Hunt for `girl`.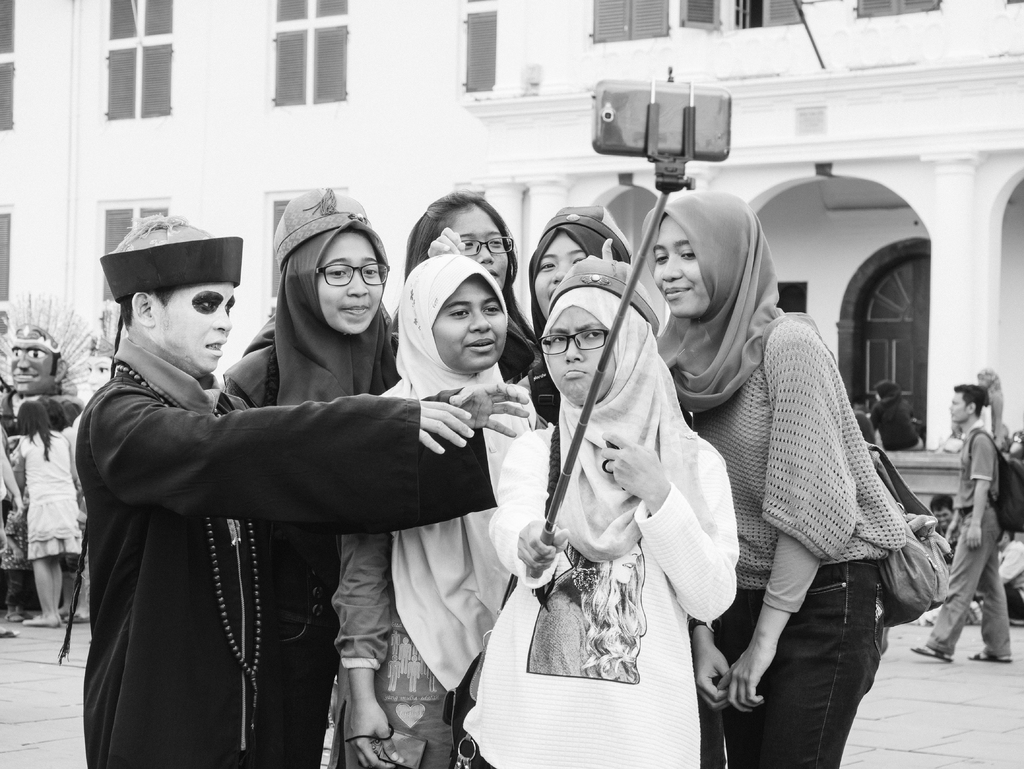
Hunted down at <region>61, 400, 80, 617</region>.
